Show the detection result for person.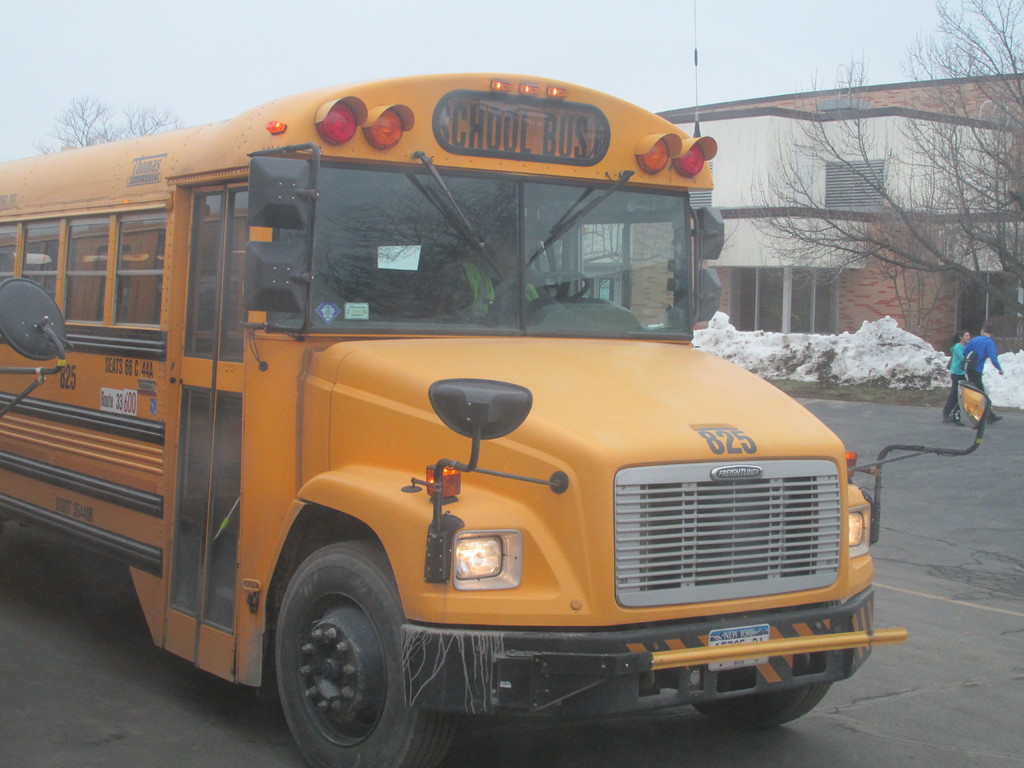
select_region(945, 328, 975, 420).
